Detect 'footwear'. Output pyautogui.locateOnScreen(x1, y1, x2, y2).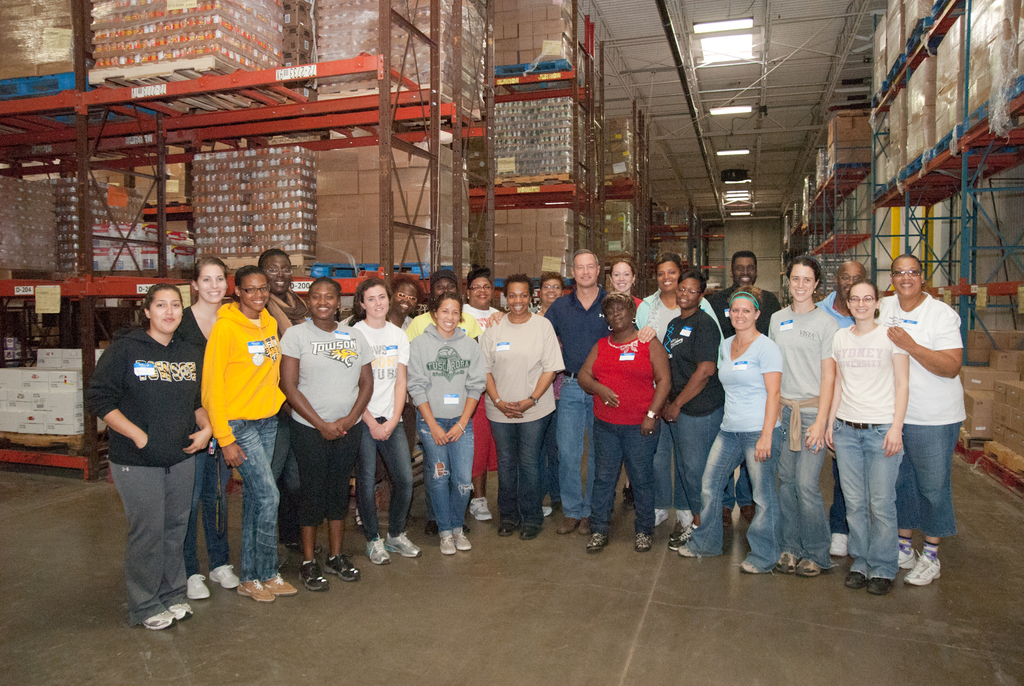
pyautogui.locateOnScreen(292, 562, 331, 591).
